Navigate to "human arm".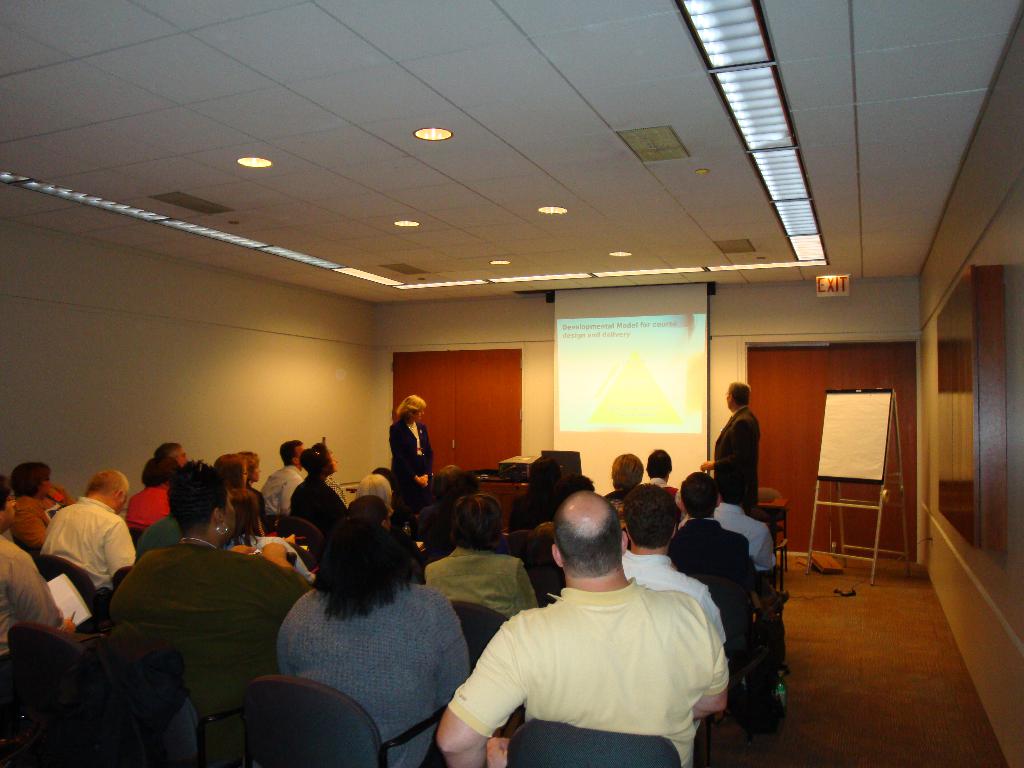
Navigation target: (x1=318, y1=488, x2=346, y2=522).
